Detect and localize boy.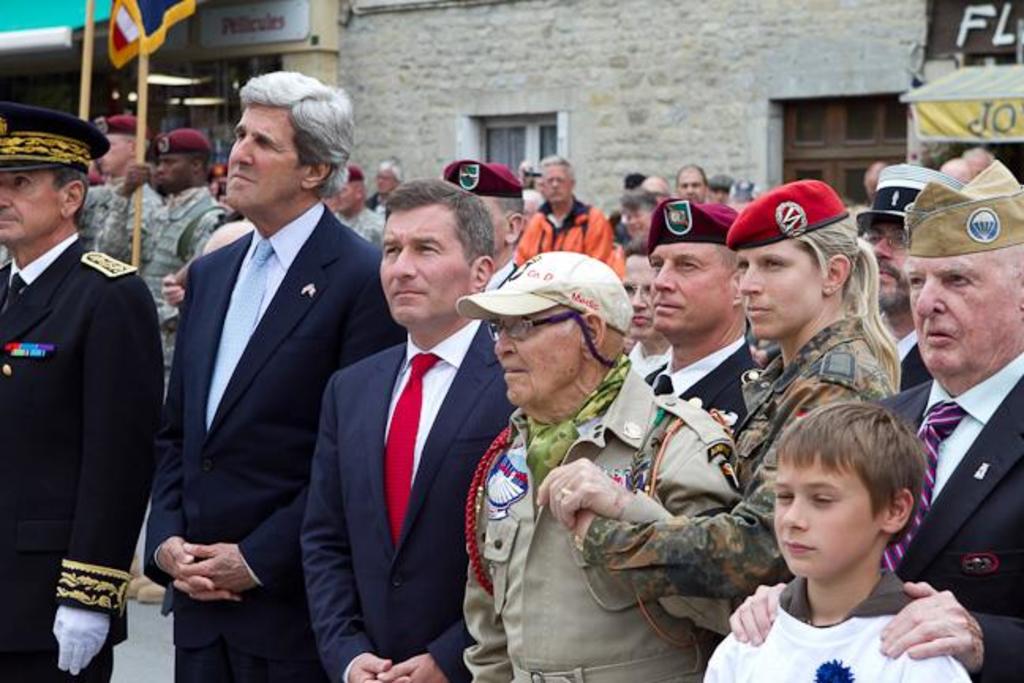
Localized at (left=702, top=405, right=975, bottom=681).
